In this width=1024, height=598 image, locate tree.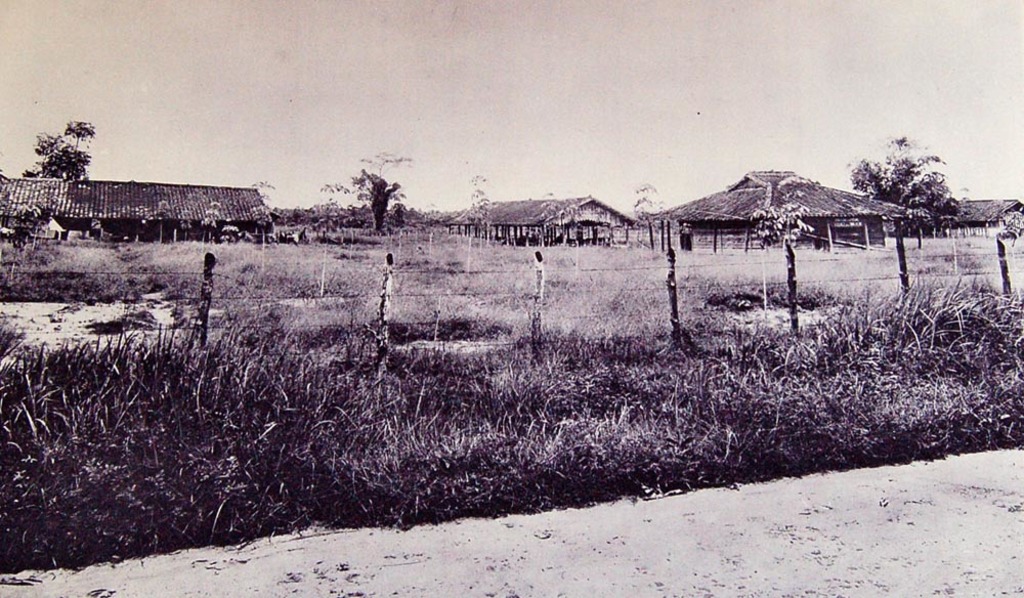
Bounding box: box(838, 134, 969, 233).
